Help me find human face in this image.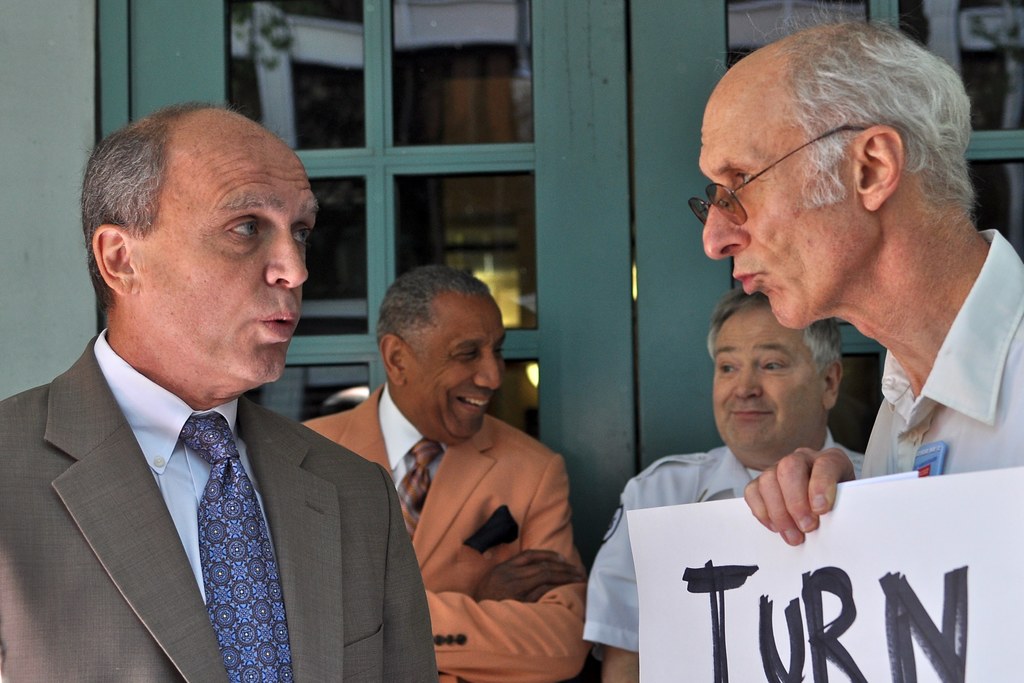
Found it: region(713, 302, 822, 452).
